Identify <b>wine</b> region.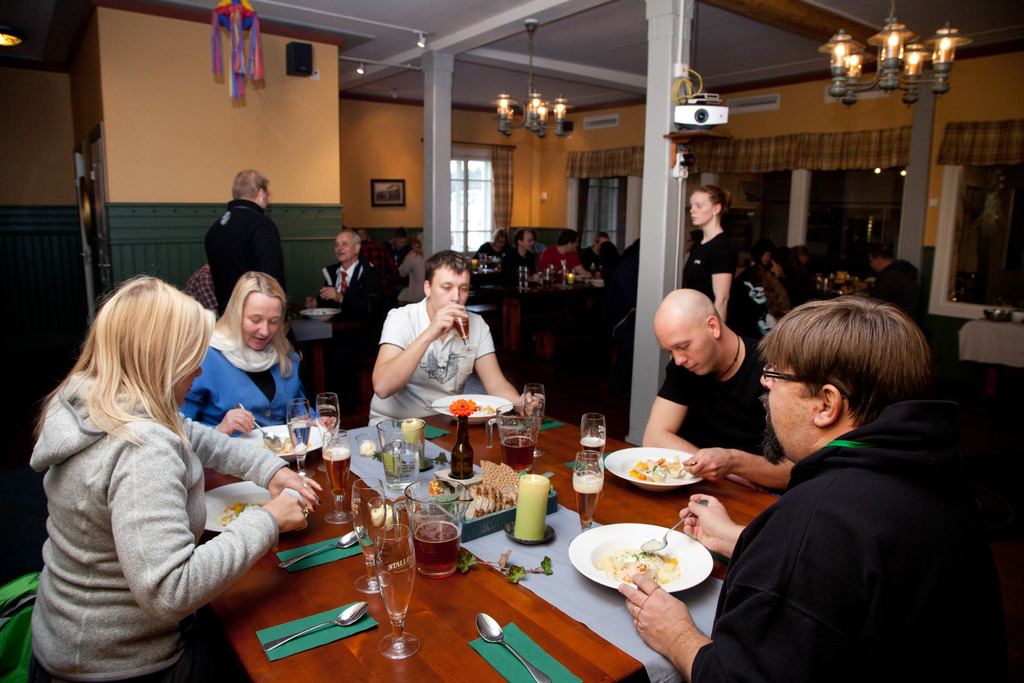
Region: 566/471/607/531.
